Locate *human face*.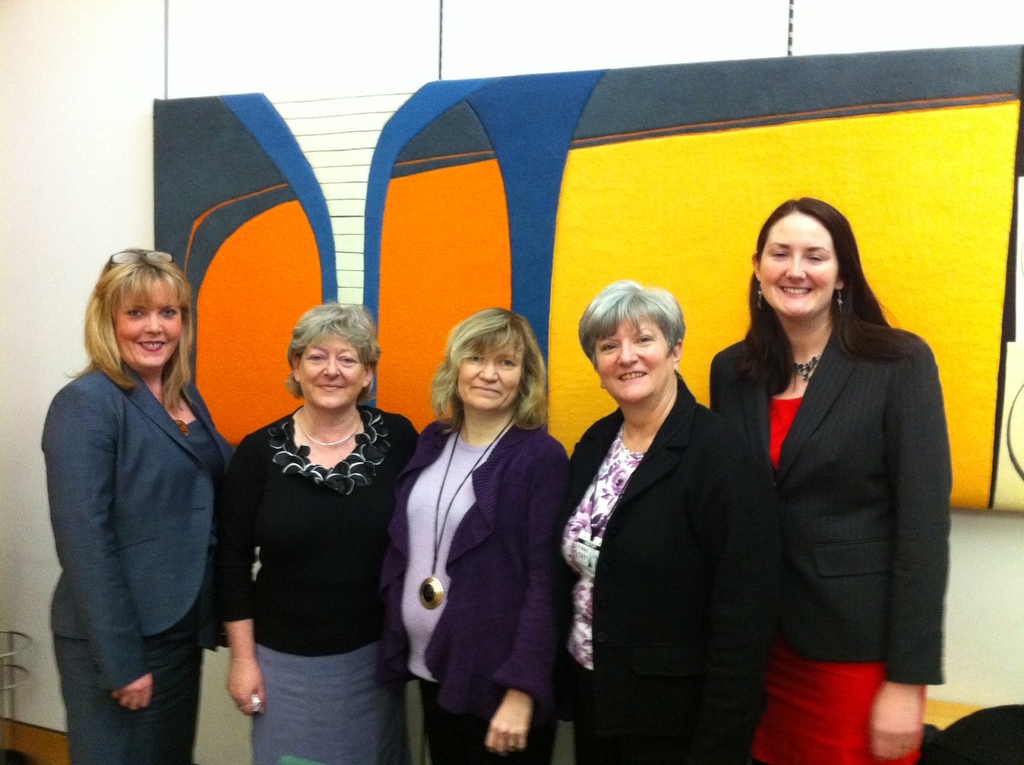
Bounding box: 594,318,672,397.
